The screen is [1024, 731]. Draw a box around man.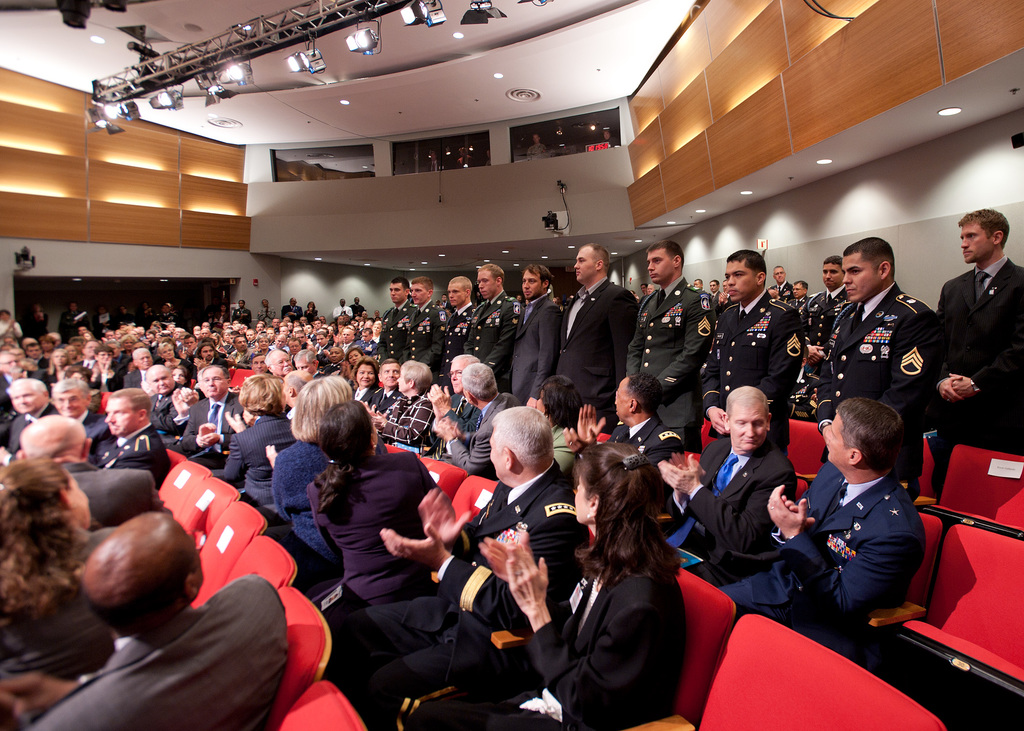
bbox=[813, 245, 924, 458].
